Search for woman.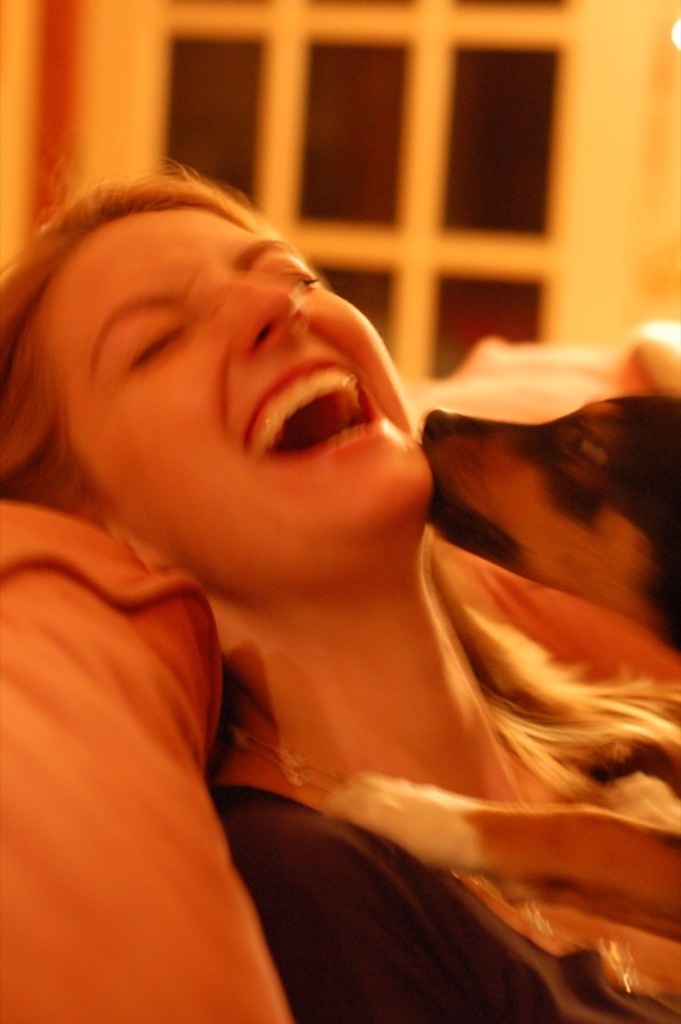
Found at [0, 177, 680, 1023].
